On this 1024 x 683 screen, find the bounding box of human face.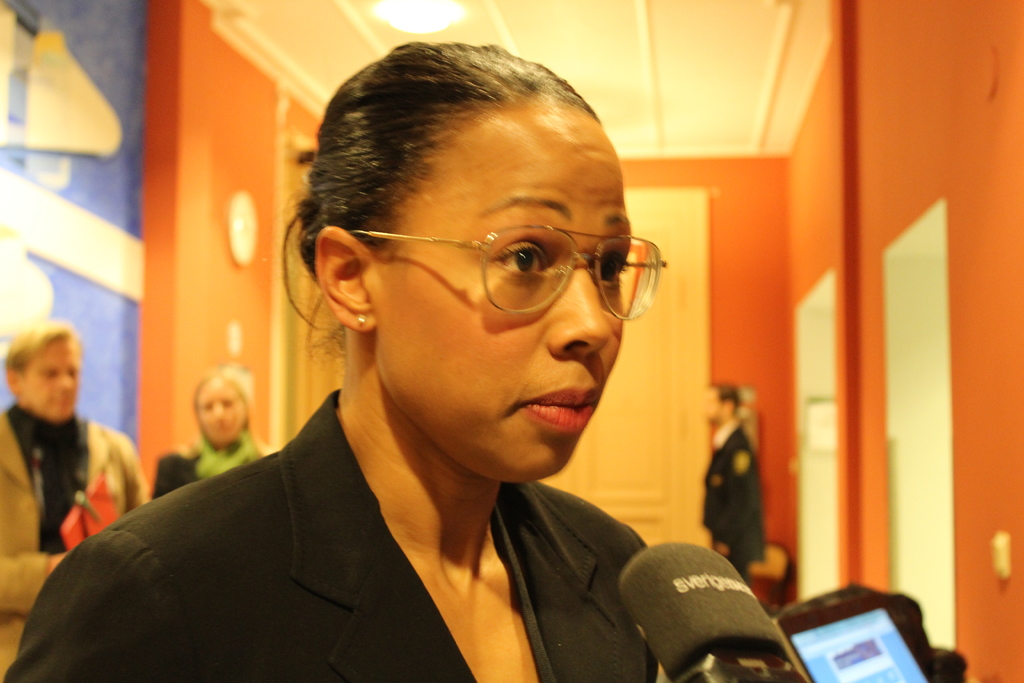
Bounding box: 369:92:628:481.
